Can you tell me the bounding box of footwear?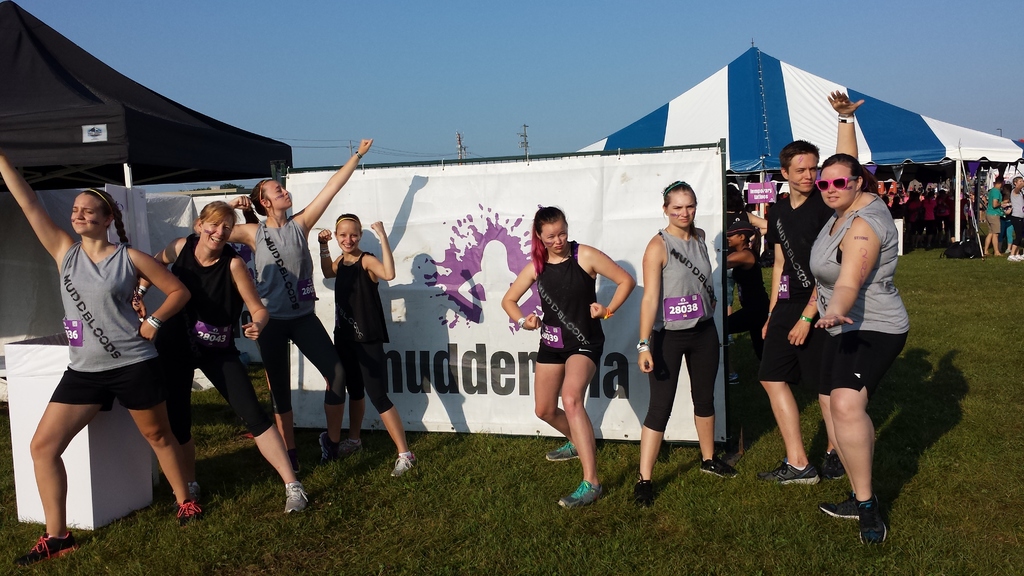
1012 252 1023 262.
